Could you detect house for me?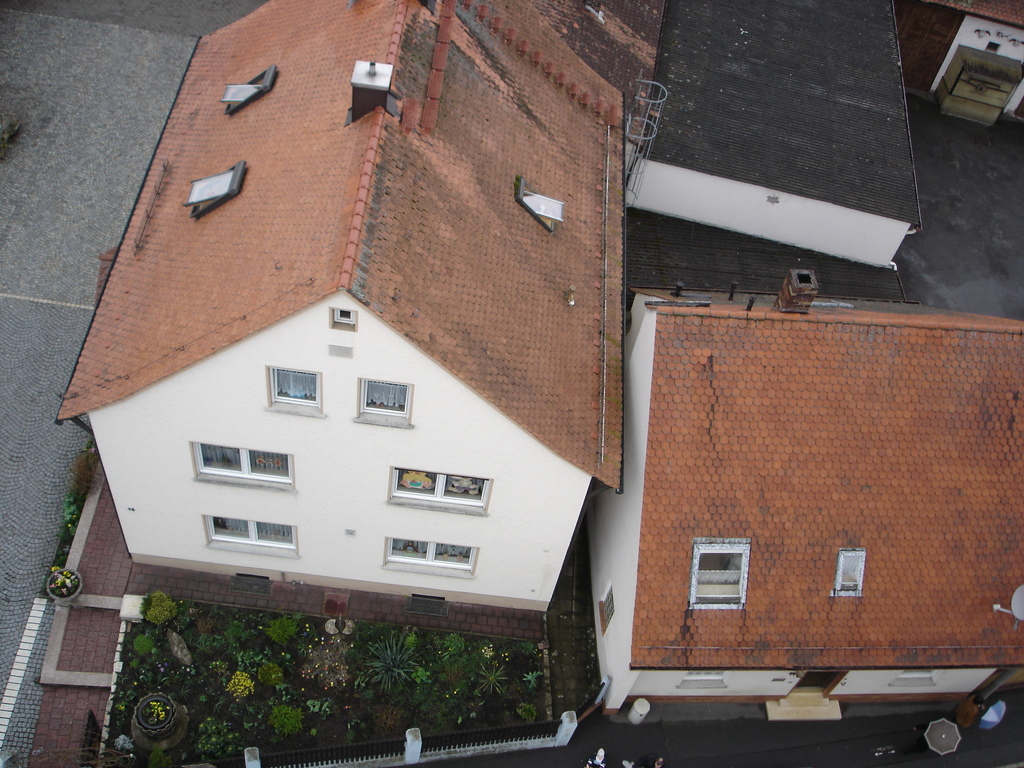
Detection result: region(56, 0, 627, 613).
